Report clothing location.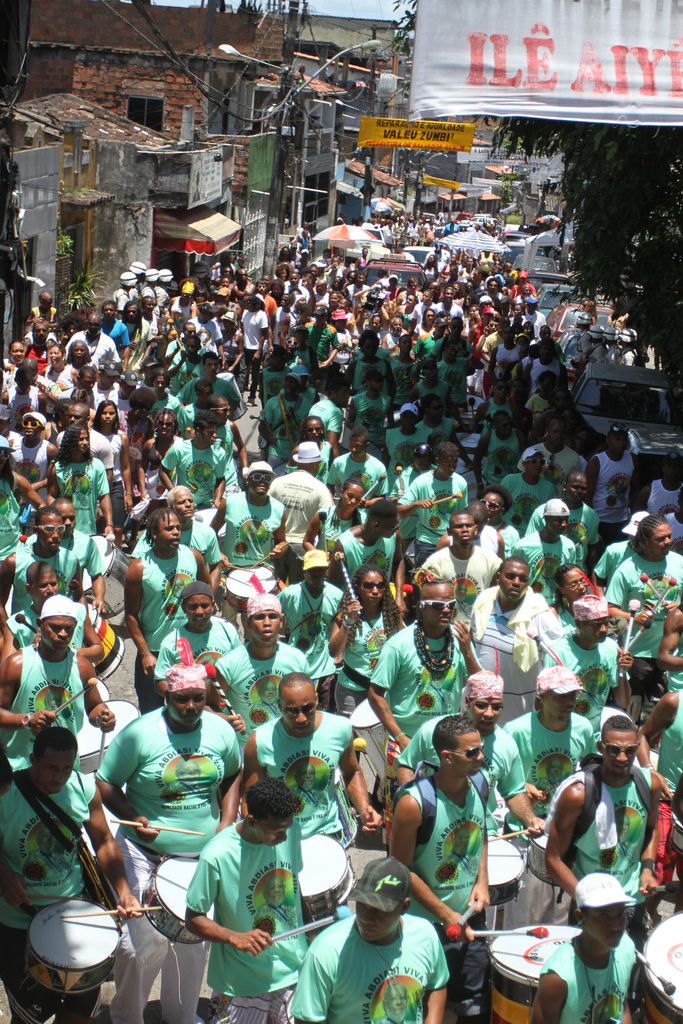
Report: (left=400, top=717, right=527, bottom=814).
